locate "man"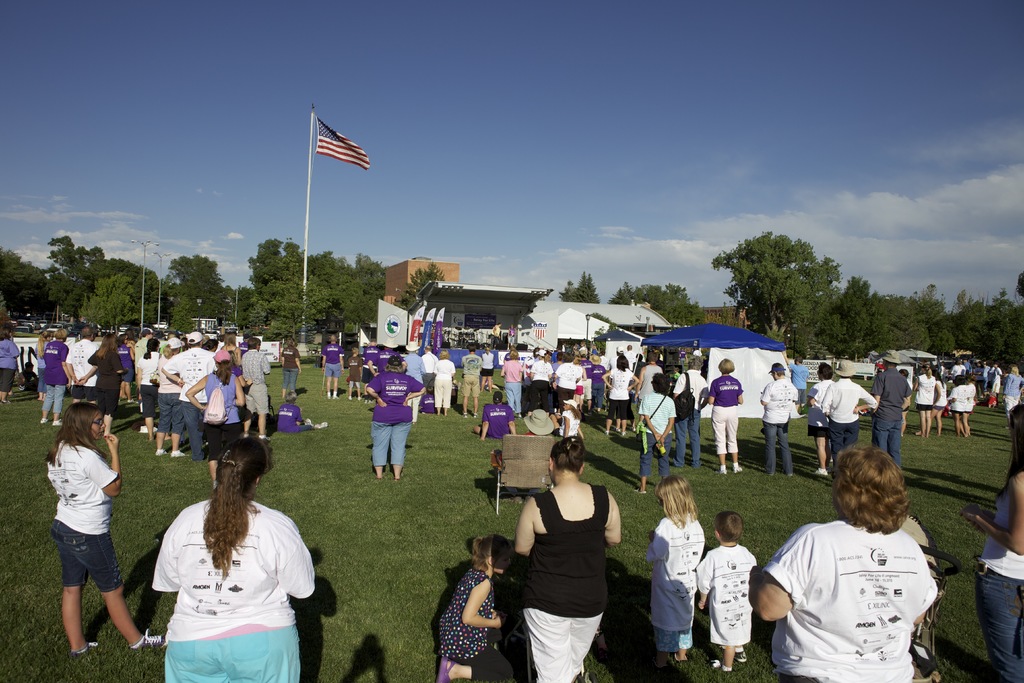
box=[756, 361, 798, 476]
